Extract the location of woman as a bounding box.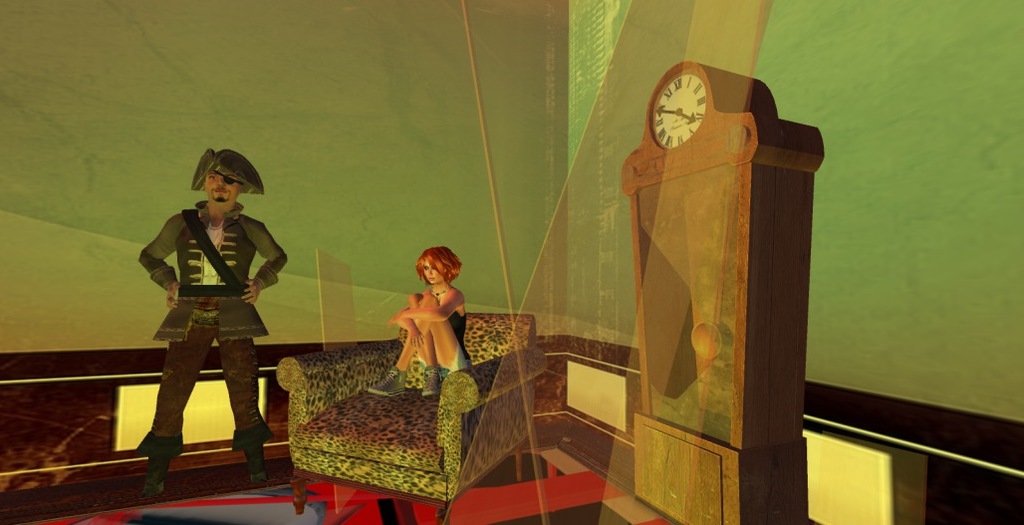
left=356, top=221, right=483, bottom=433.
